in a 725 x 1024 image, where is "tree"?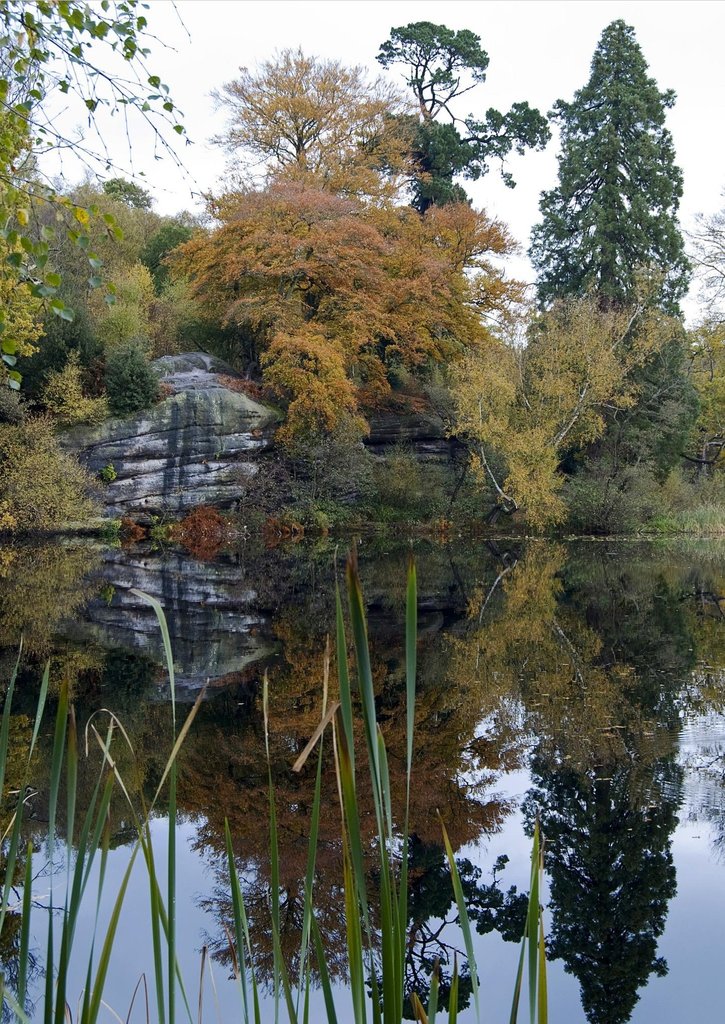
(x1=680, y1=185, x2=724, y2=348).
